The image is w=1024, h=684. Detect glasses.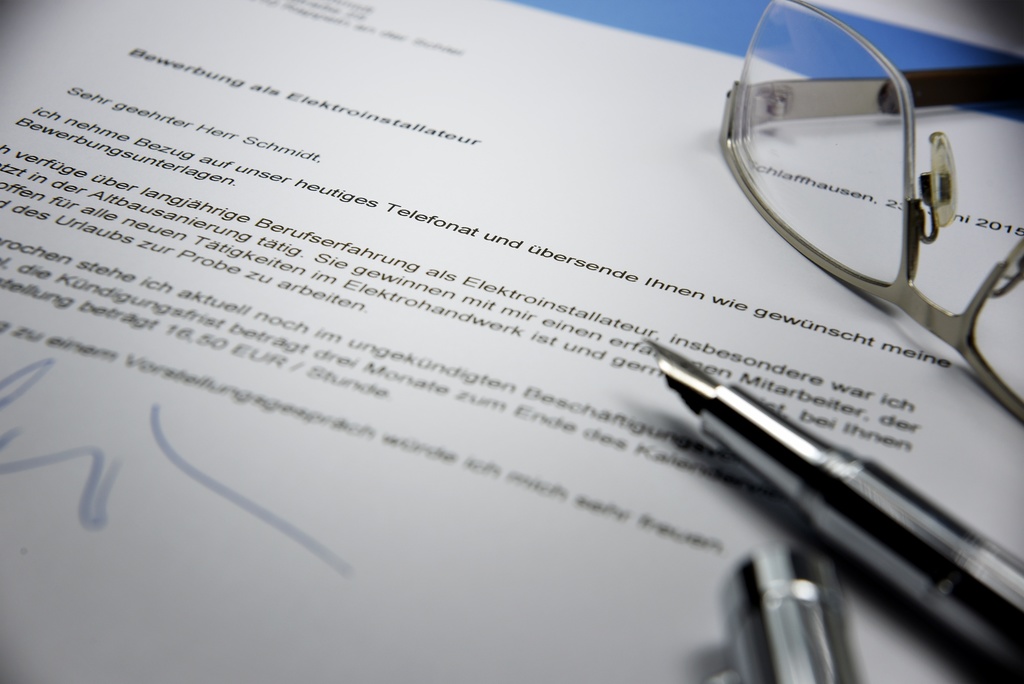
Detection: (697,4,1018,392).
